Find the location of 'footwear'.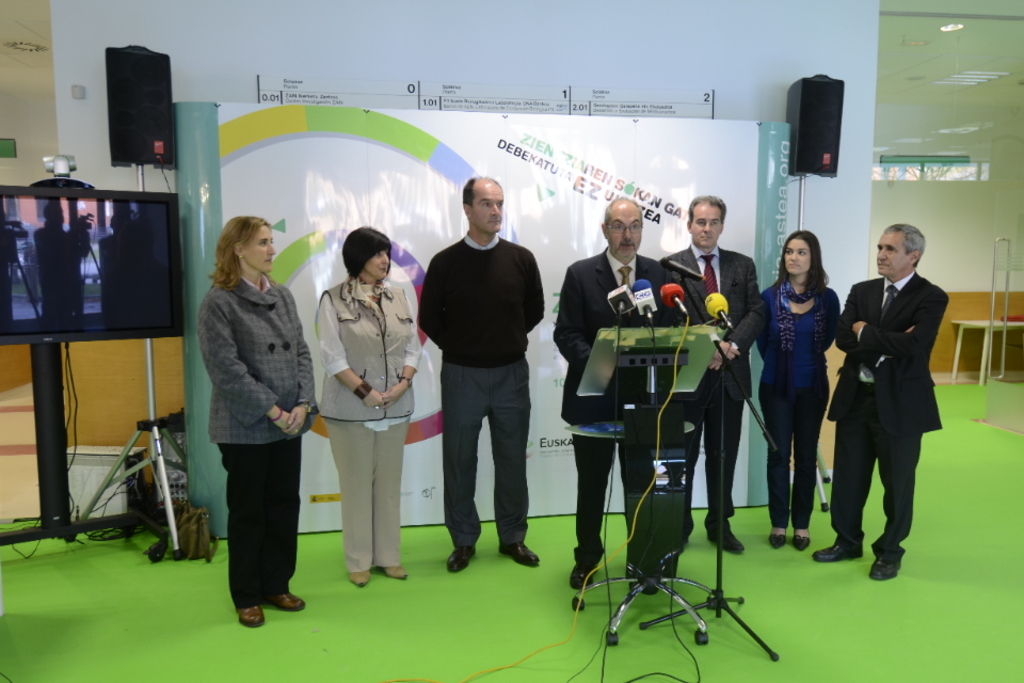
Location: rect(348, 568, 374, 588).
